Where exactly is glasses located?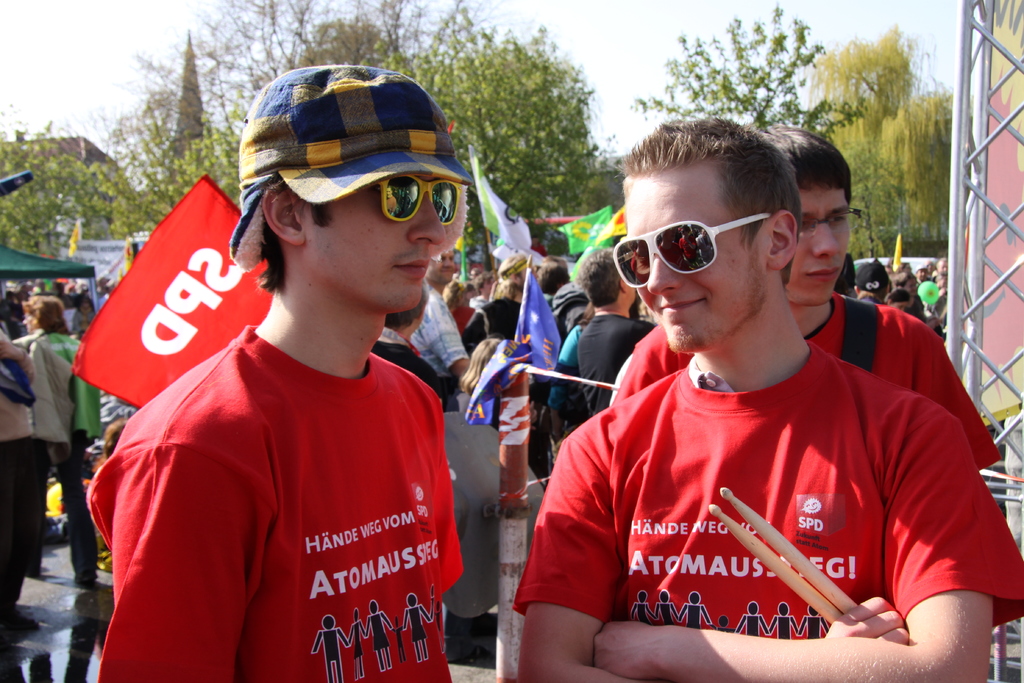
Its bounding box is detection(621, 208, 768, 284).
